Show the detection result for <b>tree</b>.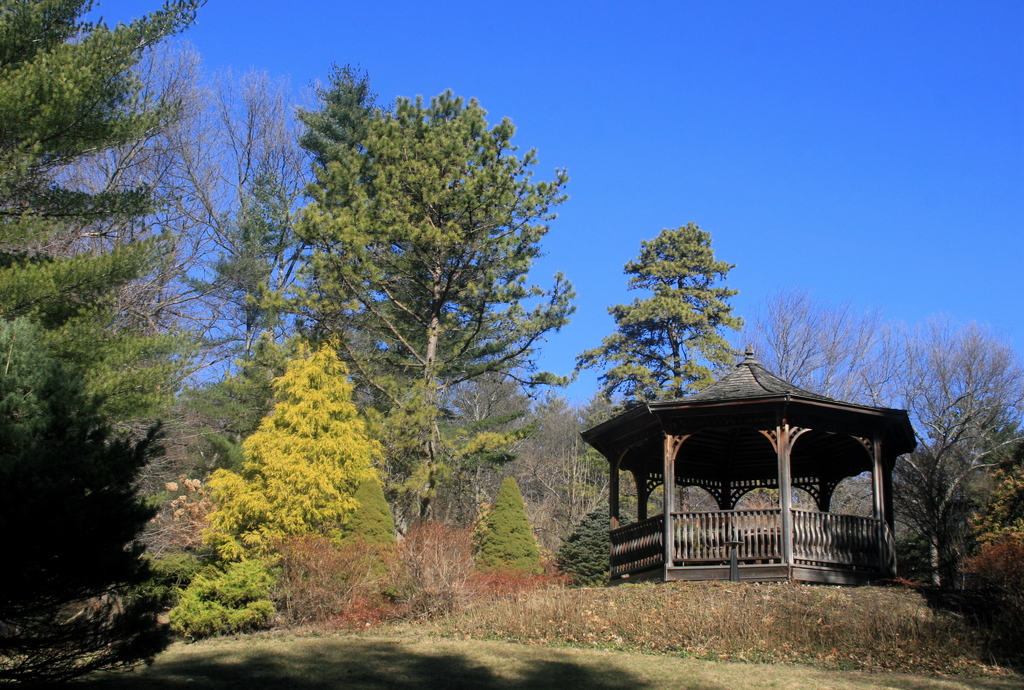
x1=165, y1=54, x2=323, y2=379.
